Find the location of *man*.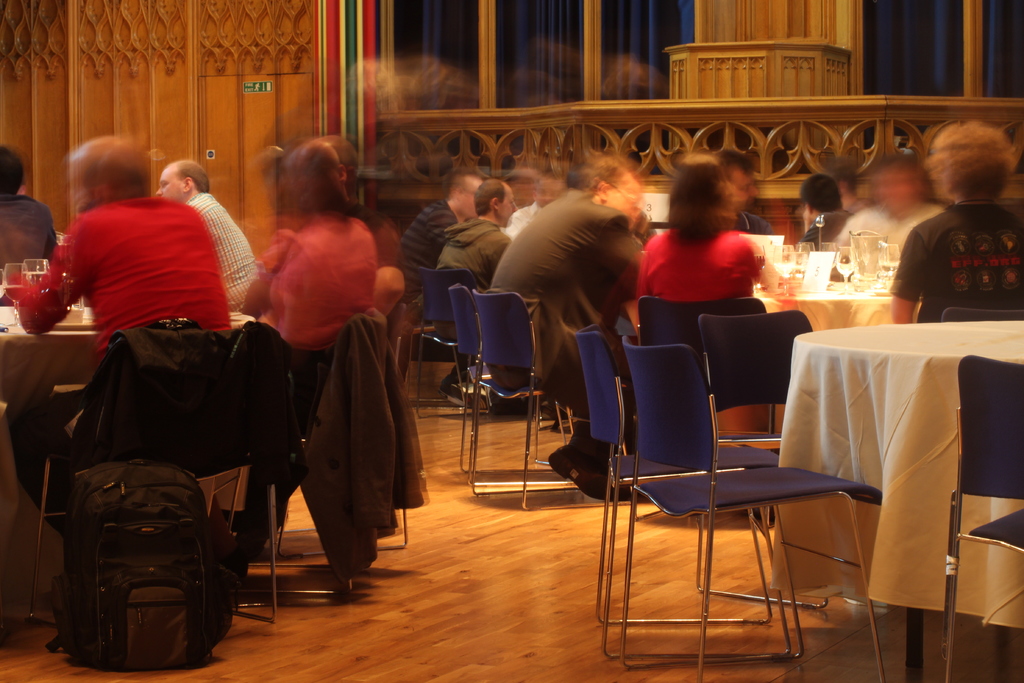
Location: [435, 177, 524, 304].
